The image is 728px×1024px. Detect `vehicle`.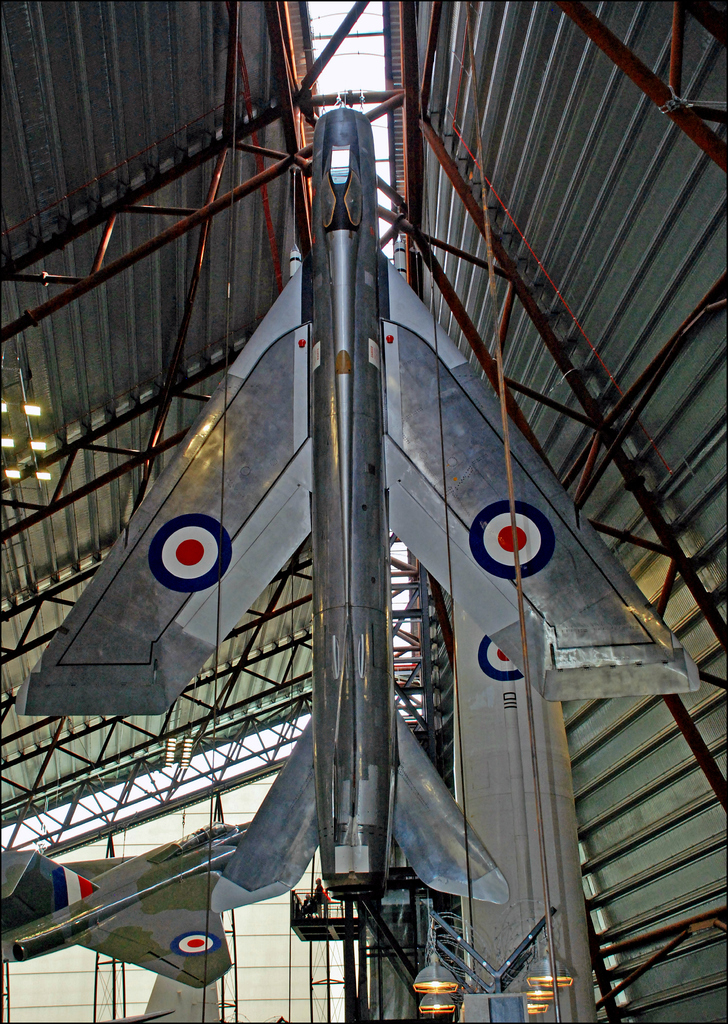
Detection: <box>19,99,707,923</box>.
